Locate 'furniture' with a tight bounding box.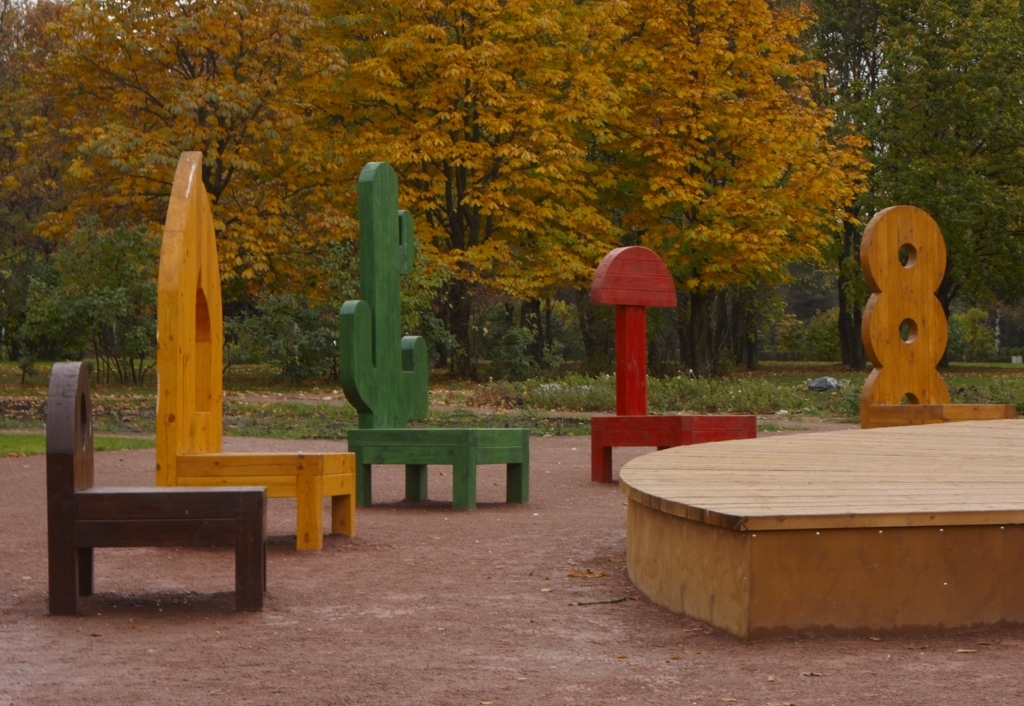
<box>45,363,267,613</box>.
